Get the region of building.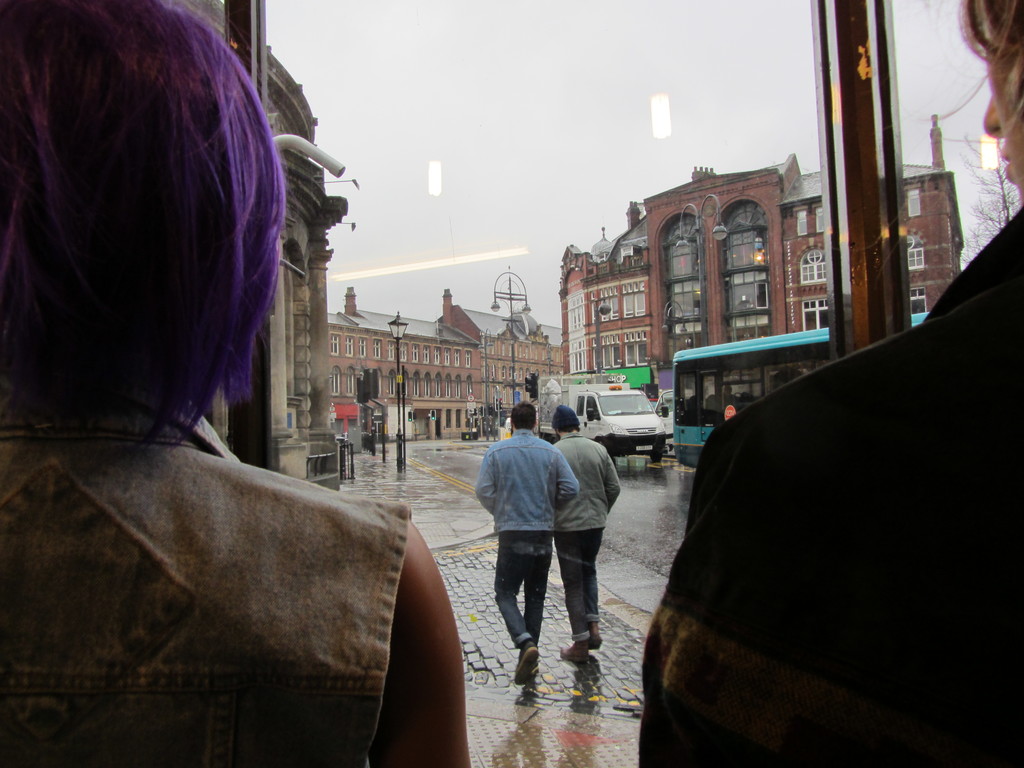
pyautogui.locateOnScreen(326, 286, 478, 440).
